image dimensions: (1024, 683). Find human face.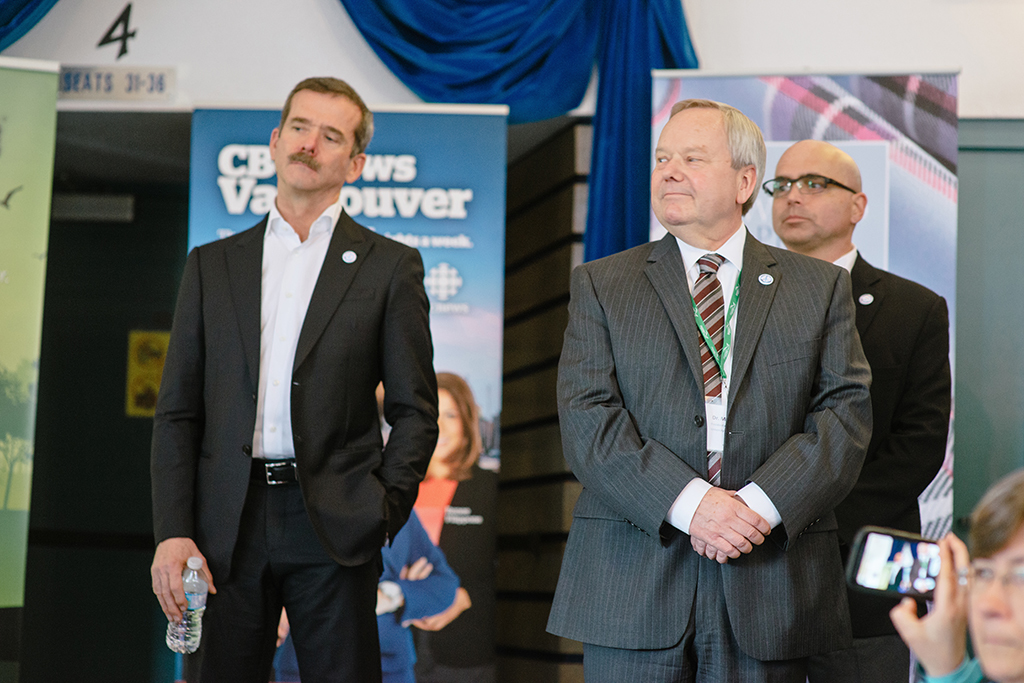
437:391:465:461.
